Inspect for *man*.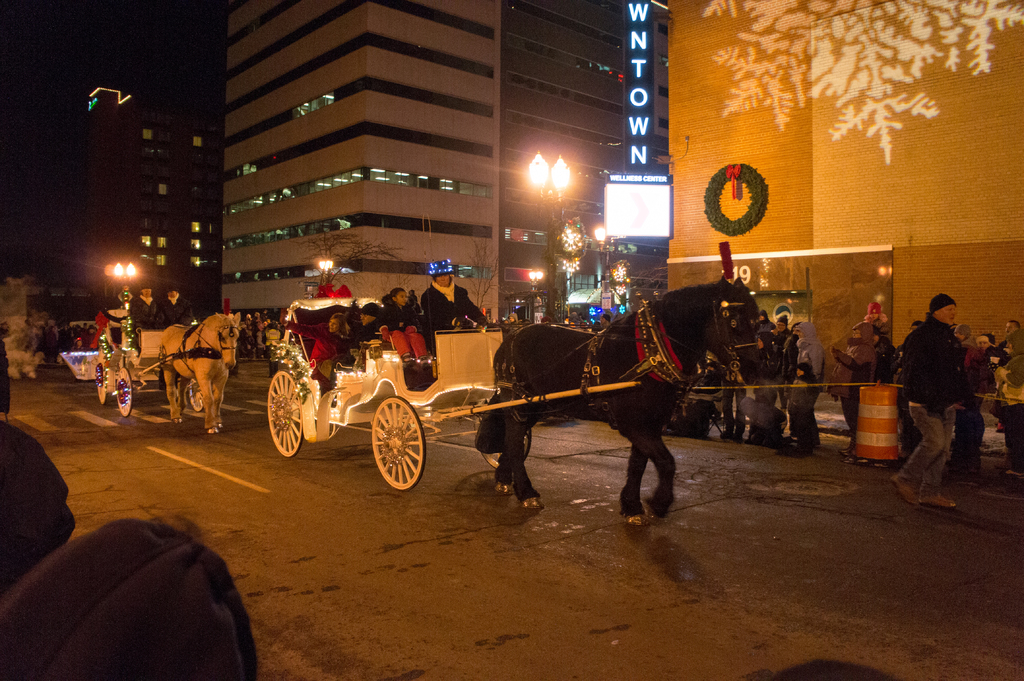
Inspection: crop(406, 289, 419, 310).
